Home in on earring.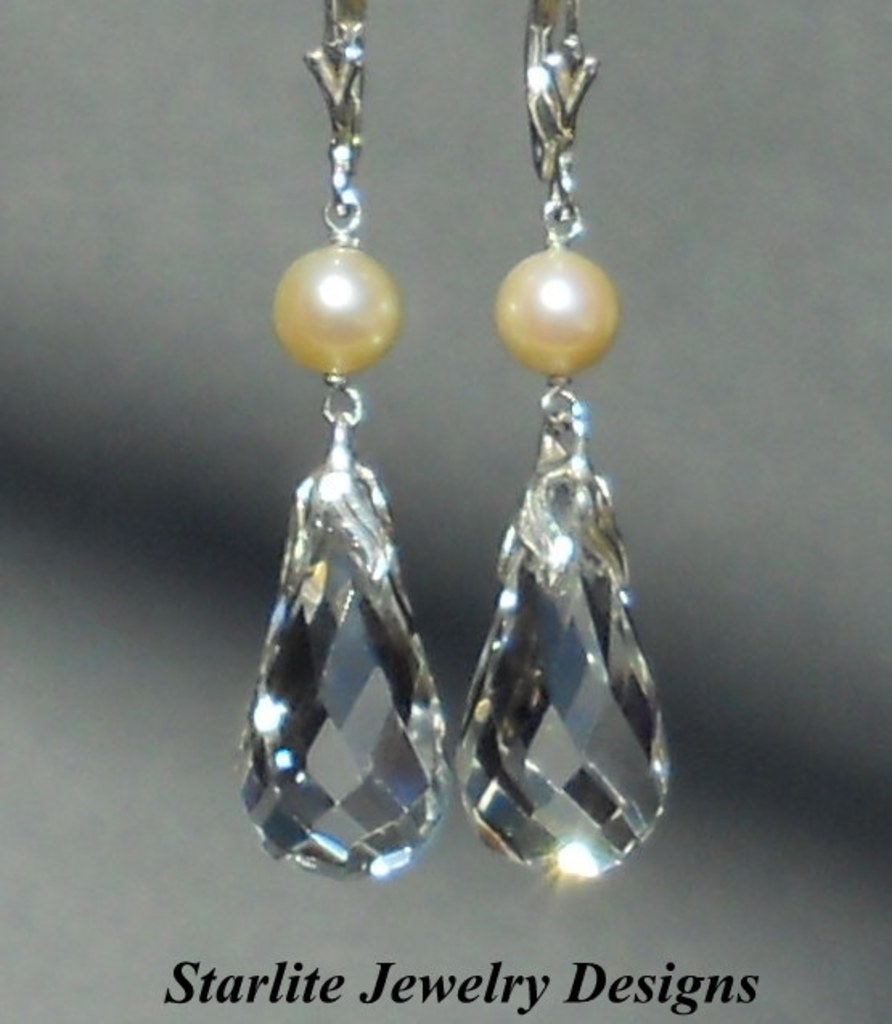
Homed in at x1=447, y1=0, x2=673, y2=878.
